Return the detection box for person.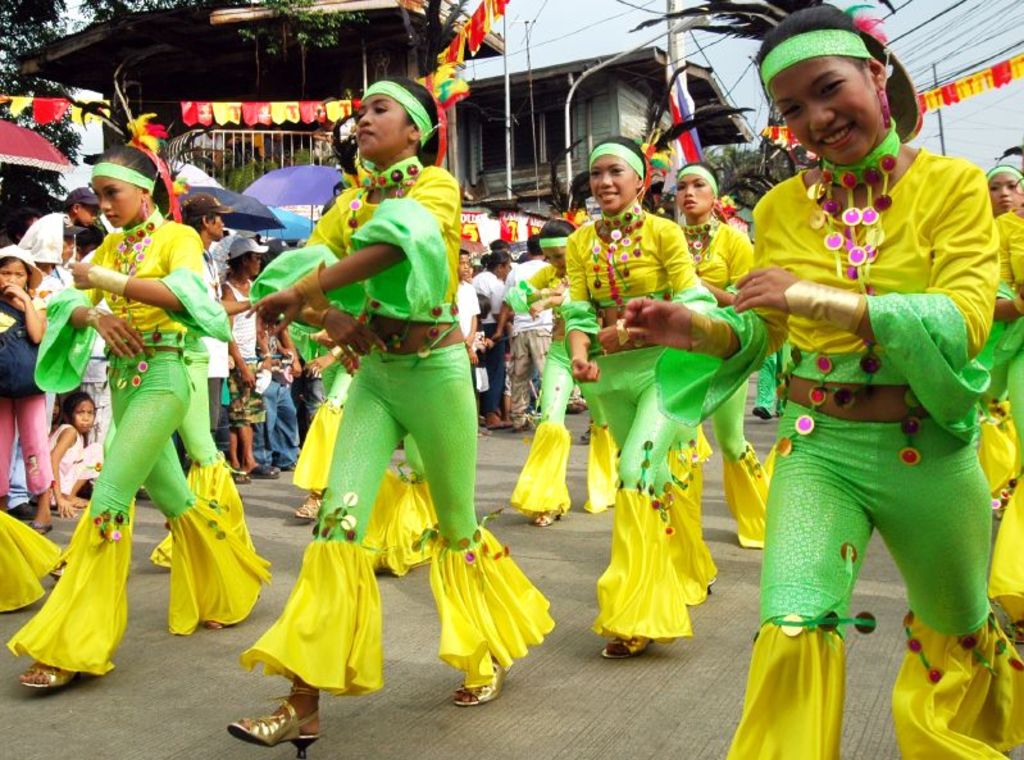
locate(988, 169, 1023, 218).
